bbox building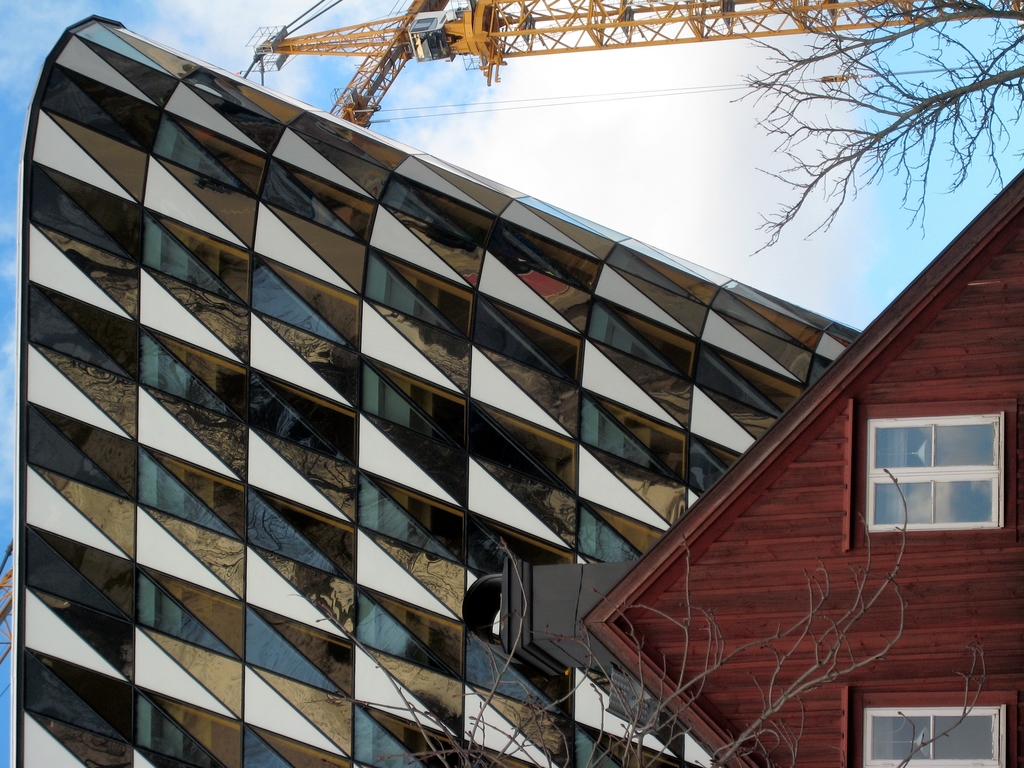
(10,15,1023,767)
